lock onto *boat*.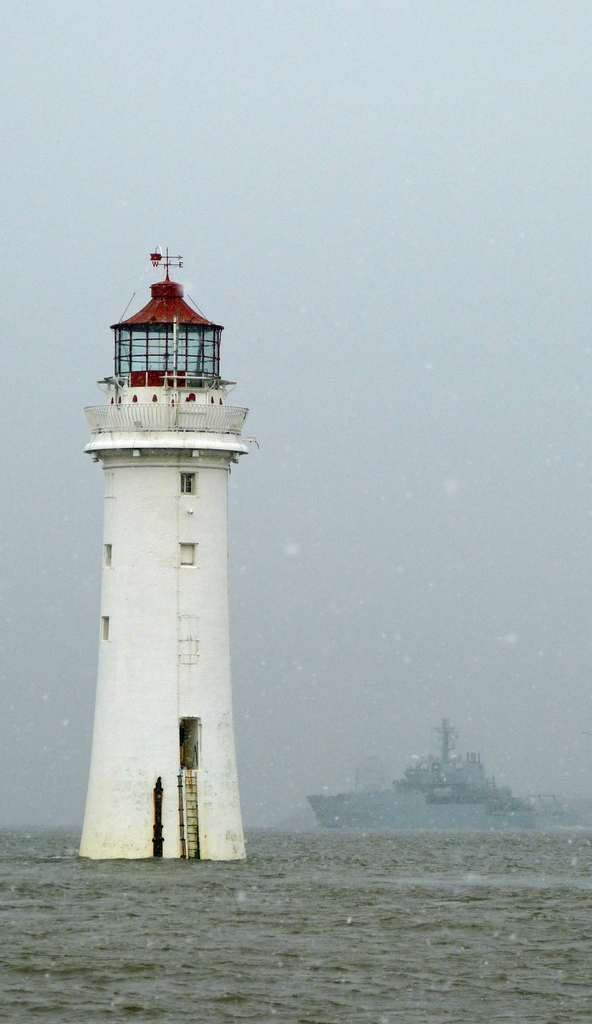
Locked: [left=303, top=722, right=568, bottom=831].
